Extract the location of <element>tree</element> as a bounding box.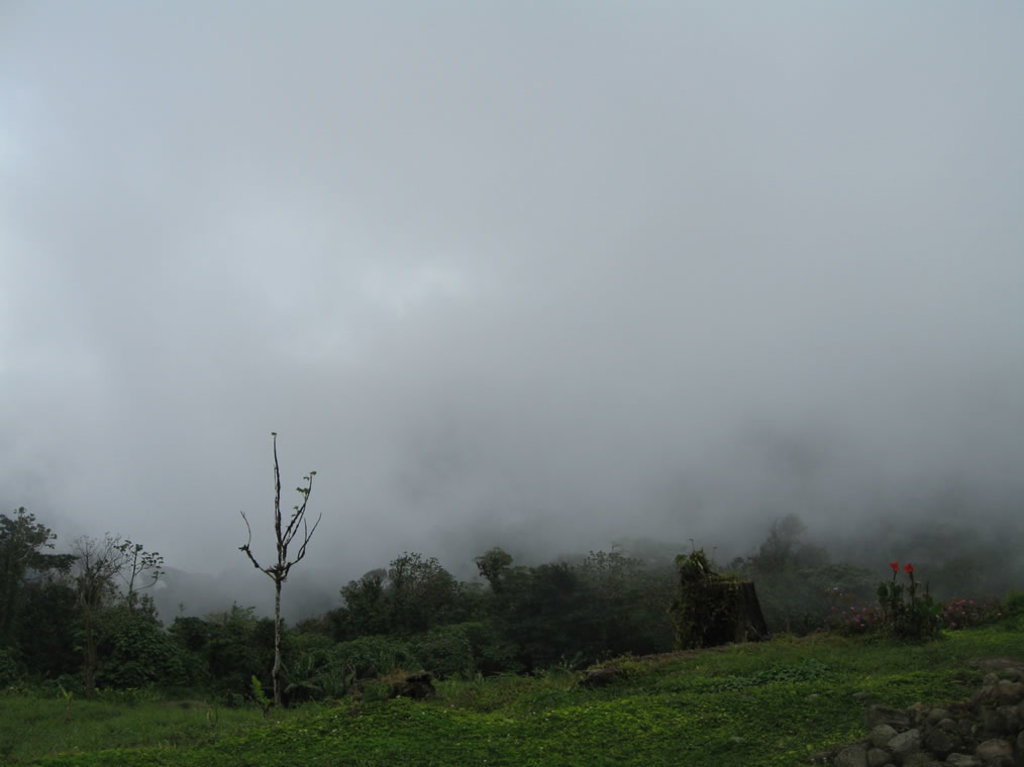
bbox=[745, 504, 845, 573].
